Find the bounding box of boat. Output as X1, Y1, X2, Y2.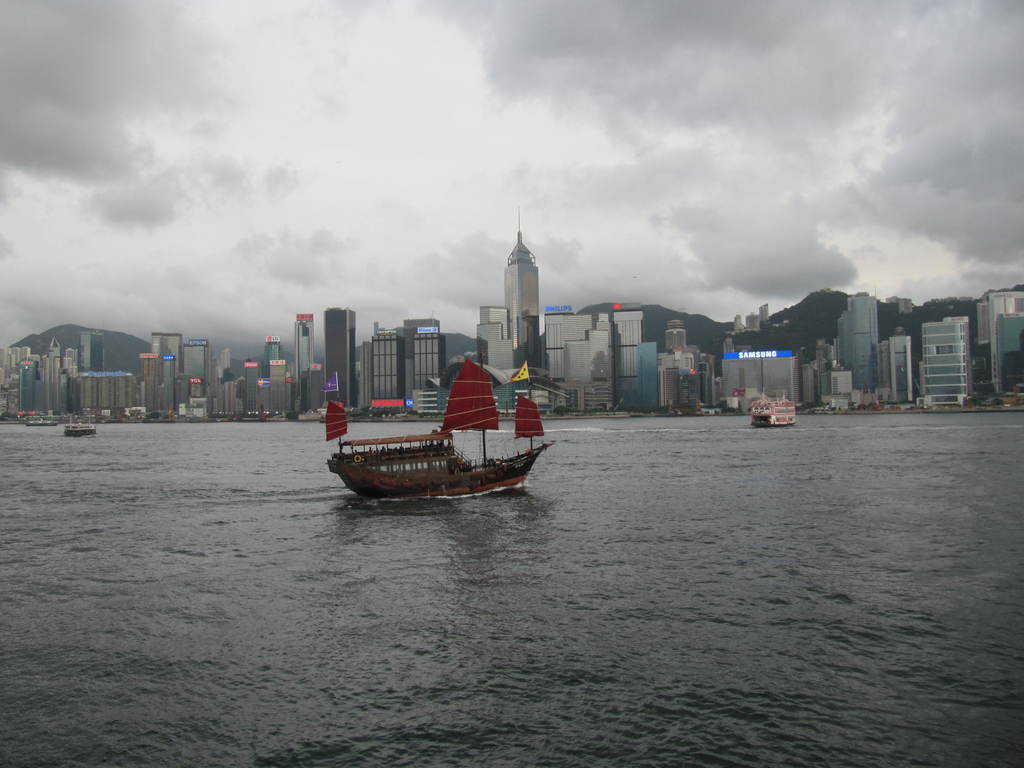
67, 421, 98, 441.
